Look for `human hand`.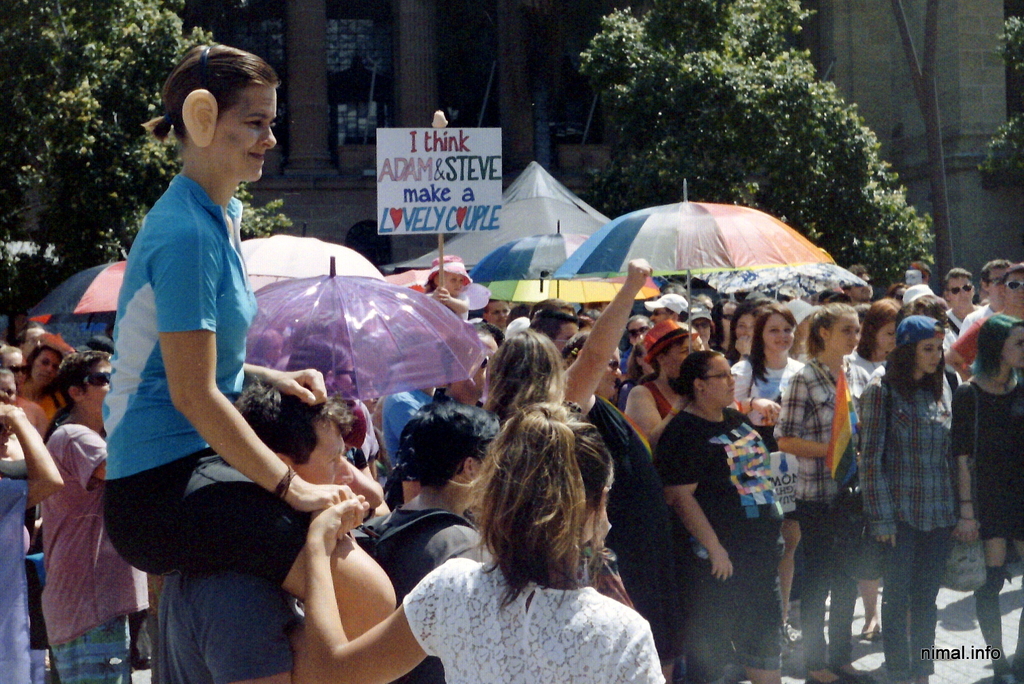
Found: [952,521,980,542].
